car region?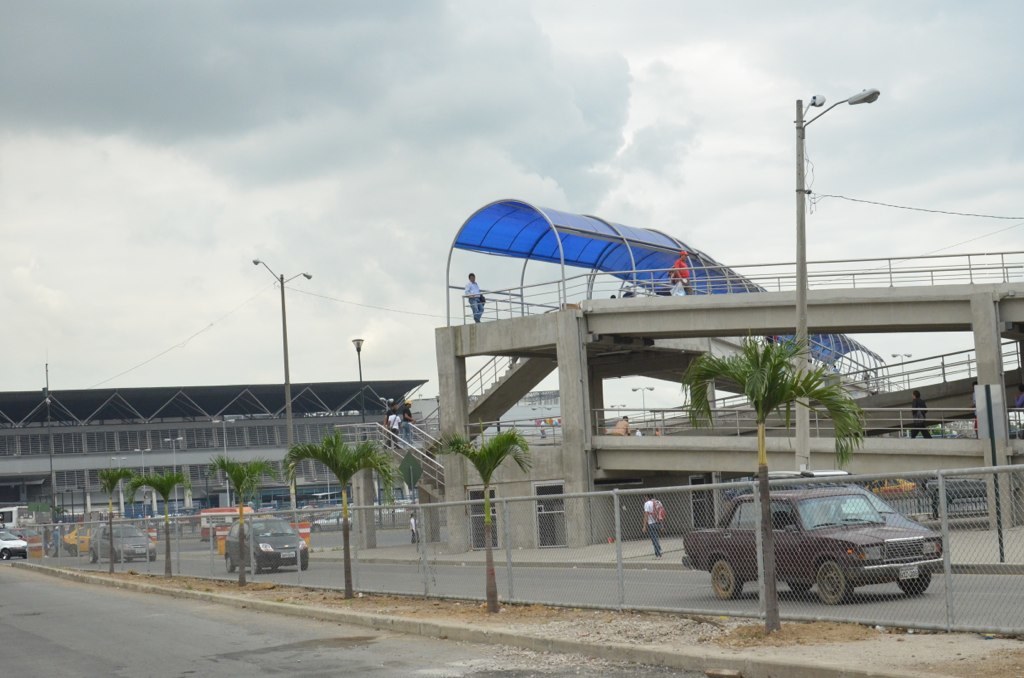
region(0, 534, 30, 557)
